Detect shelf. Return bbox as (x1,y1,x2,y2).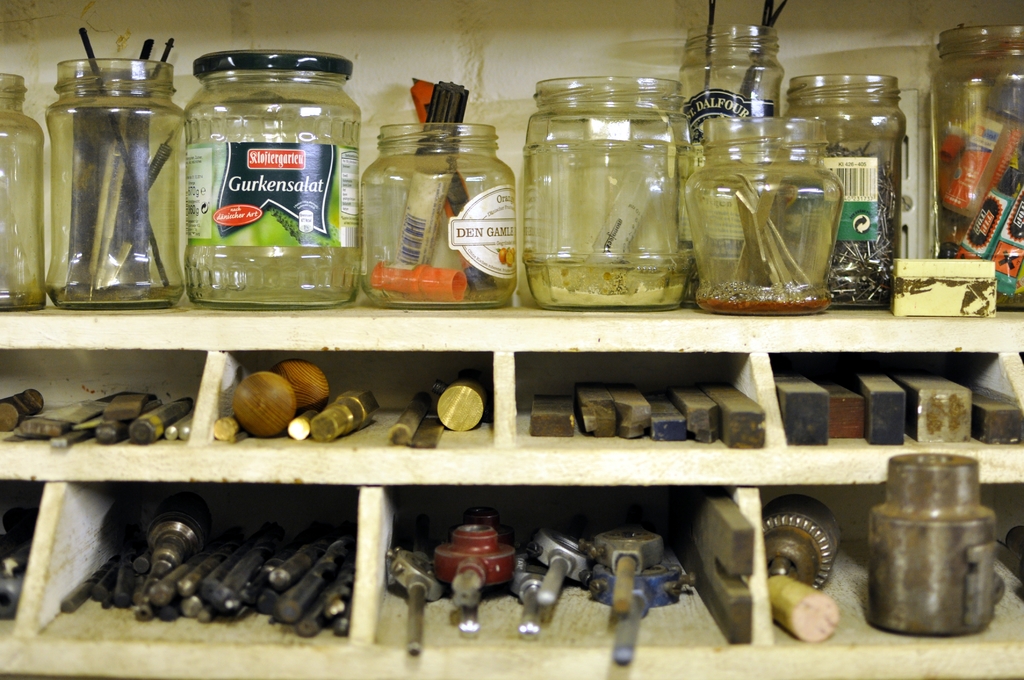
(1,300,1023,679).
